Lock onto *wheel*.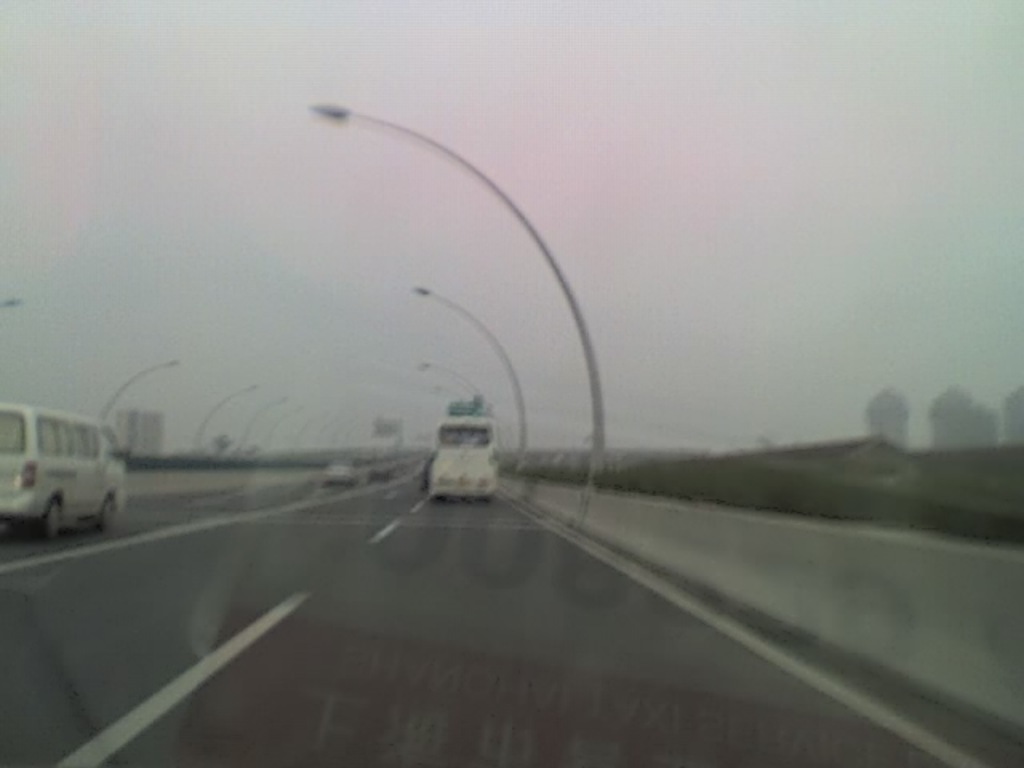
Locked: bbox=(99, 494, 115, 531).
